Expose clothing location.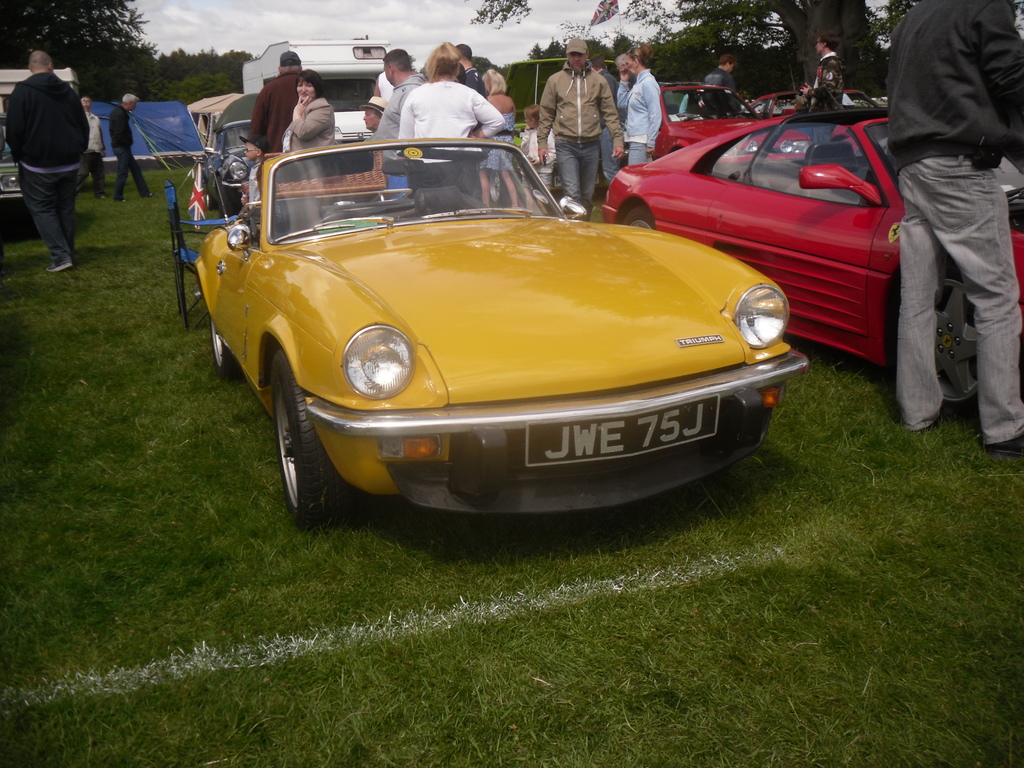
Exposed at 887 0 1023 457.
